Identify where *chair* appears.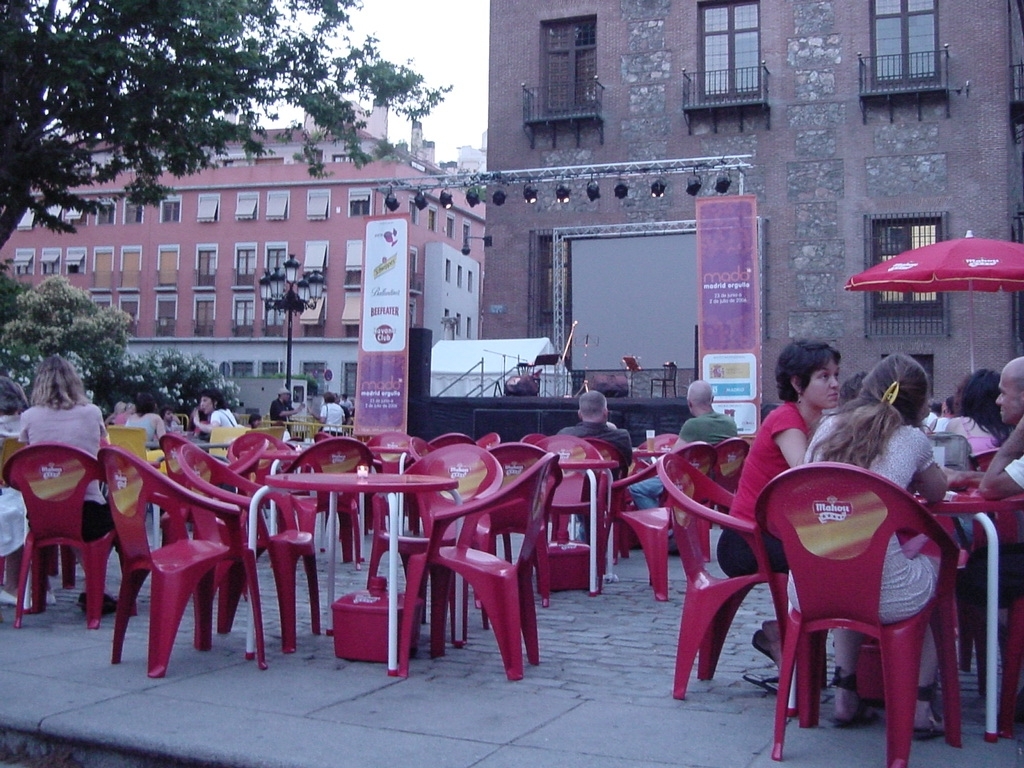
Appears at [563, 432, 622, 567].
